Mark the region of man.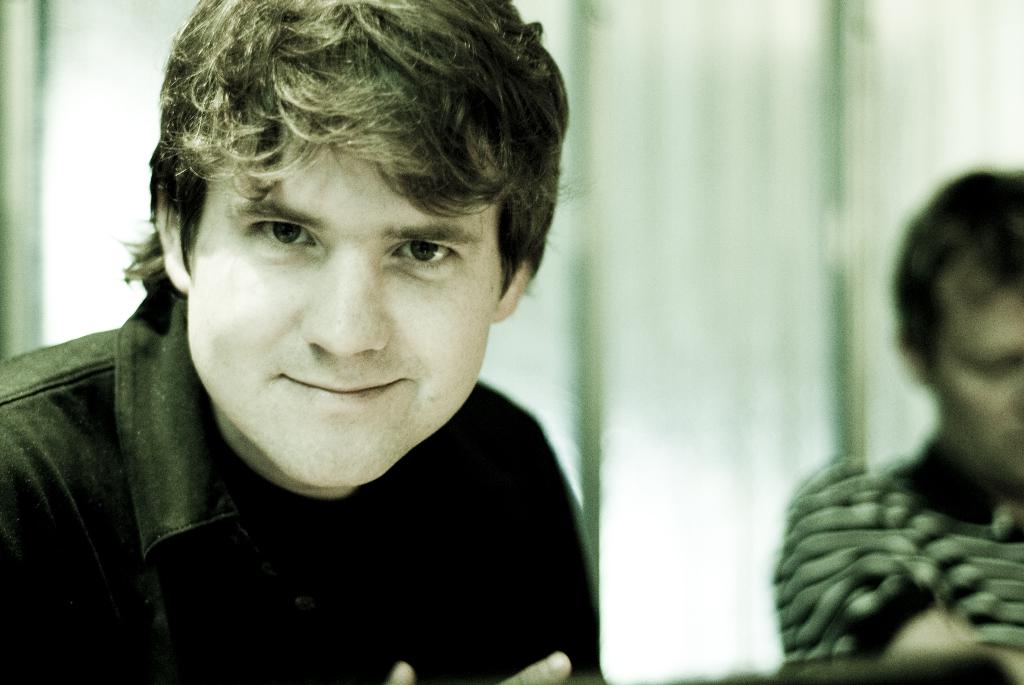
Region: (x1=0, y1=0, x2=622, y2=684).
